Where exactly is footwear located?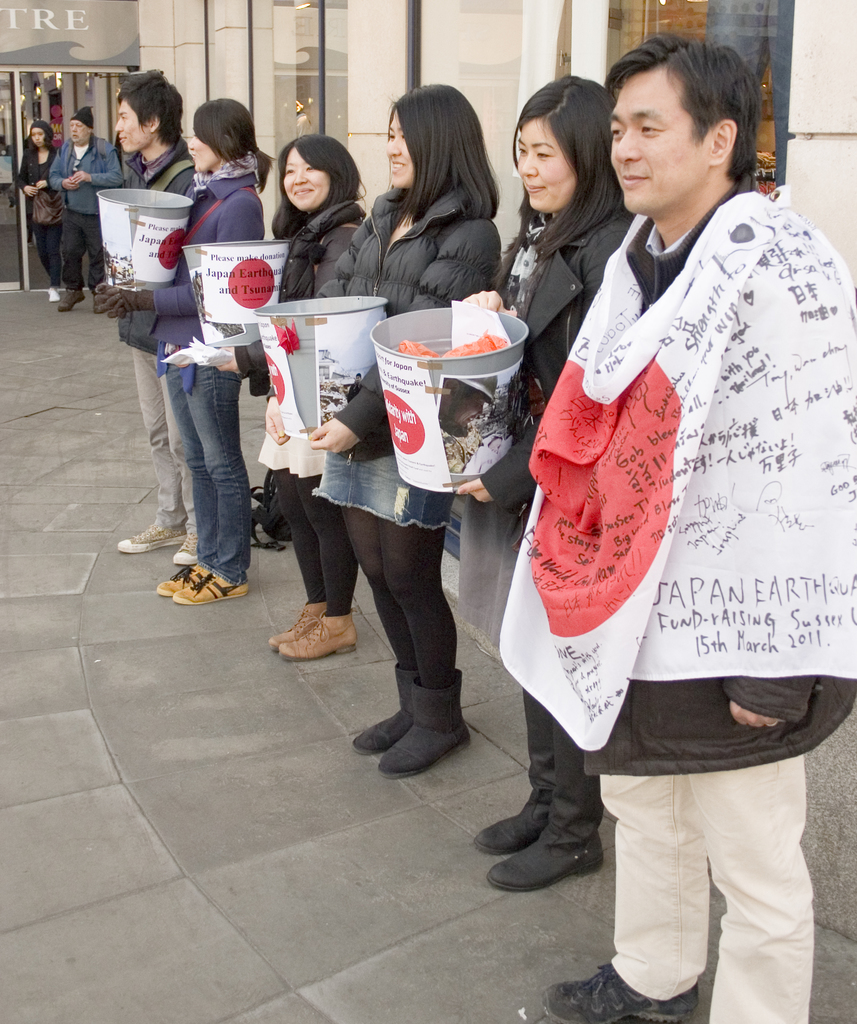
Its bounding box is bbox(152, 562, 200, 595).
